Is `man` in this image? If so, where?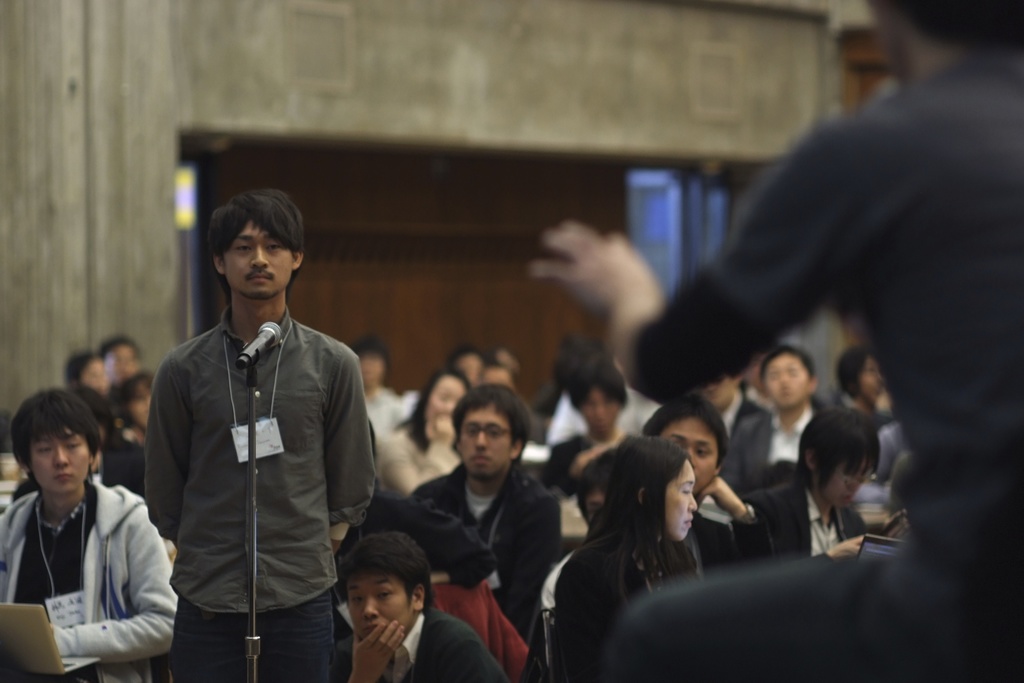
Yes, at (left=719, top=340, right=821, bottom=493).
